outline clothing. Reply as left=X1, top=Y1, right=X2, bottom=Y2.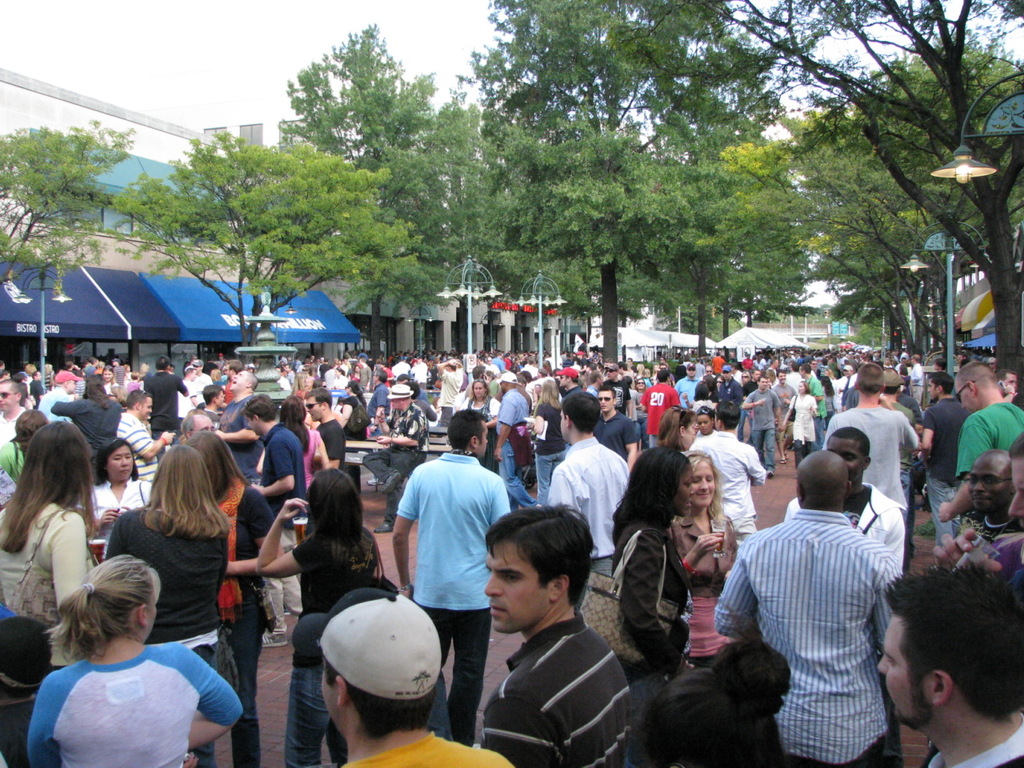
left=358, top=378, right=387, bottom=426.
